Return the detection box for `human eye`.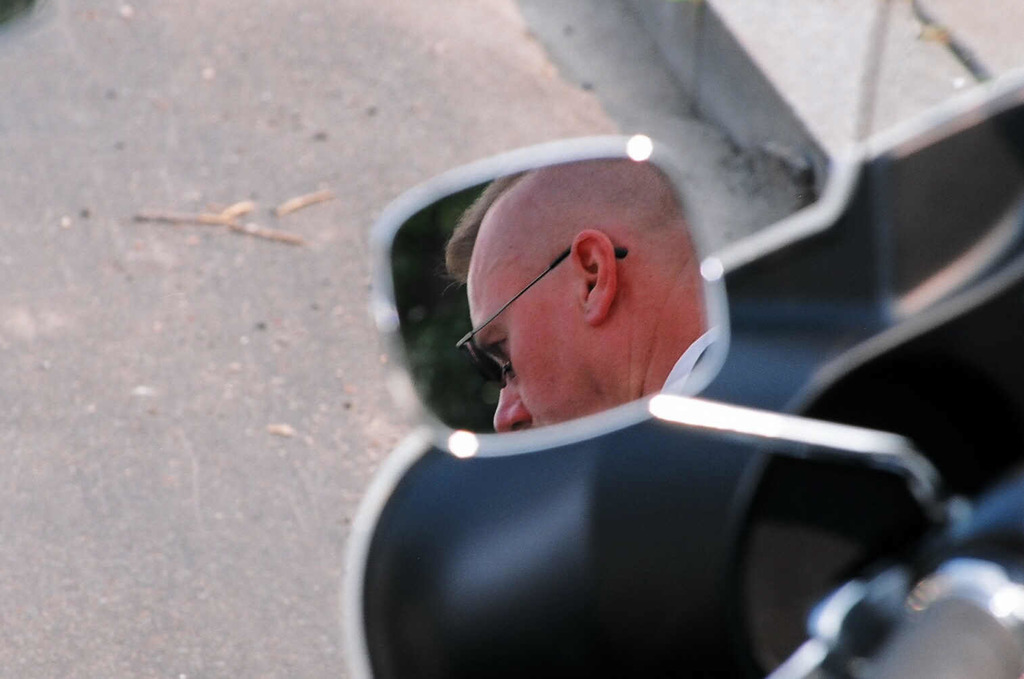
{"left": 491, "top": 337, "right": 508, "bottom": 363}.
